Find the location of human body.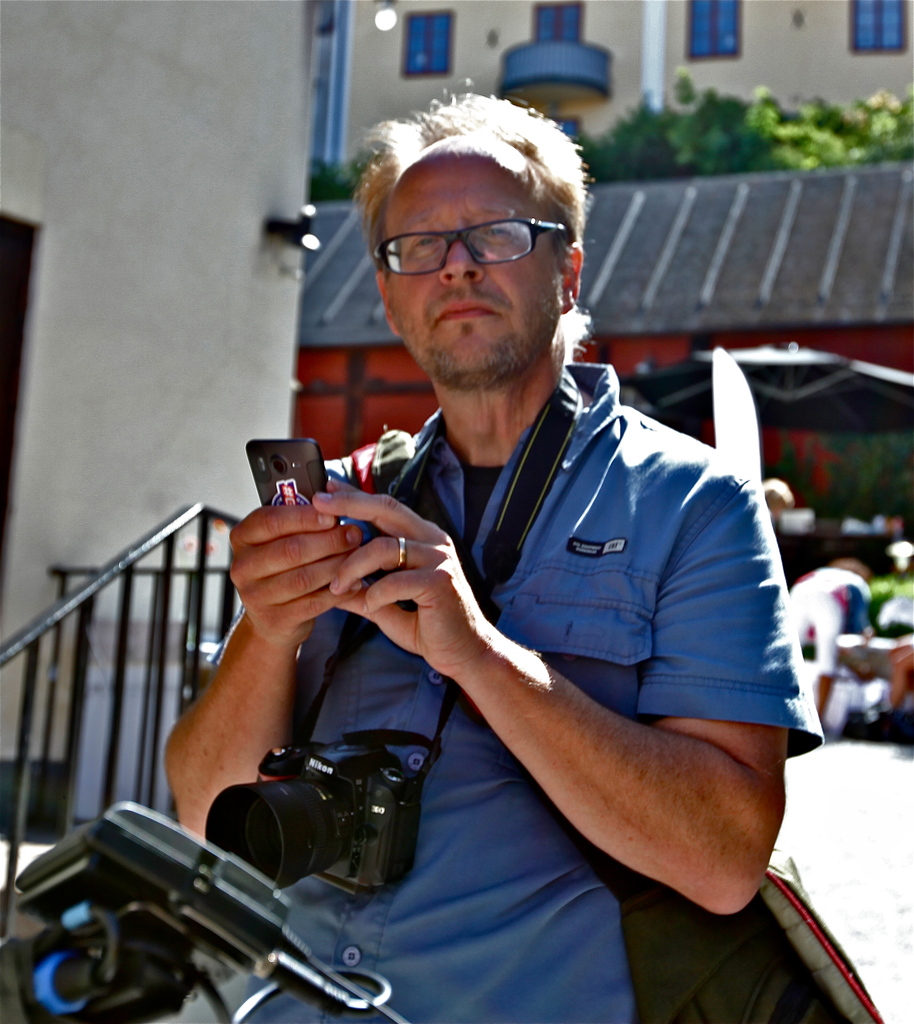
Location: (left=197, top=88, right=815, bottom=1020).
